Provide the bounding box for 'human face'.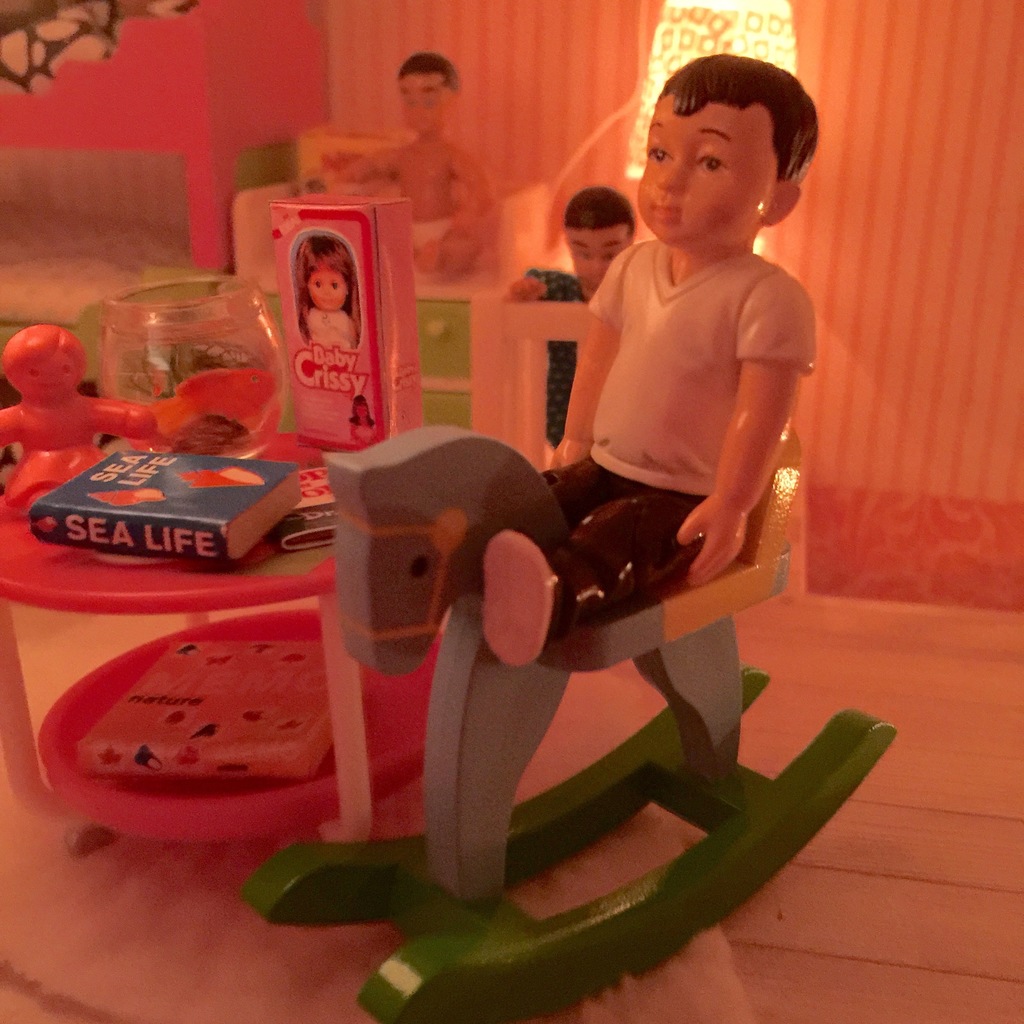
{"x1": 637, "y1": 92, "x2": 751, "y2": 240}.
